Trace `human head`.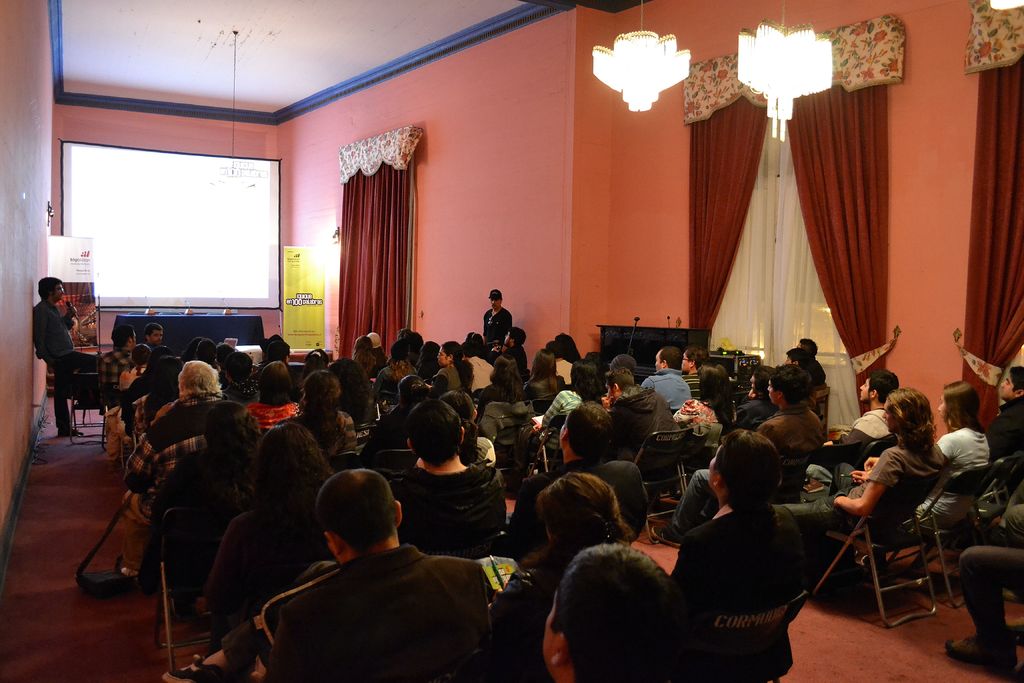
Traced to select_region(787, 347, 808, 368).
